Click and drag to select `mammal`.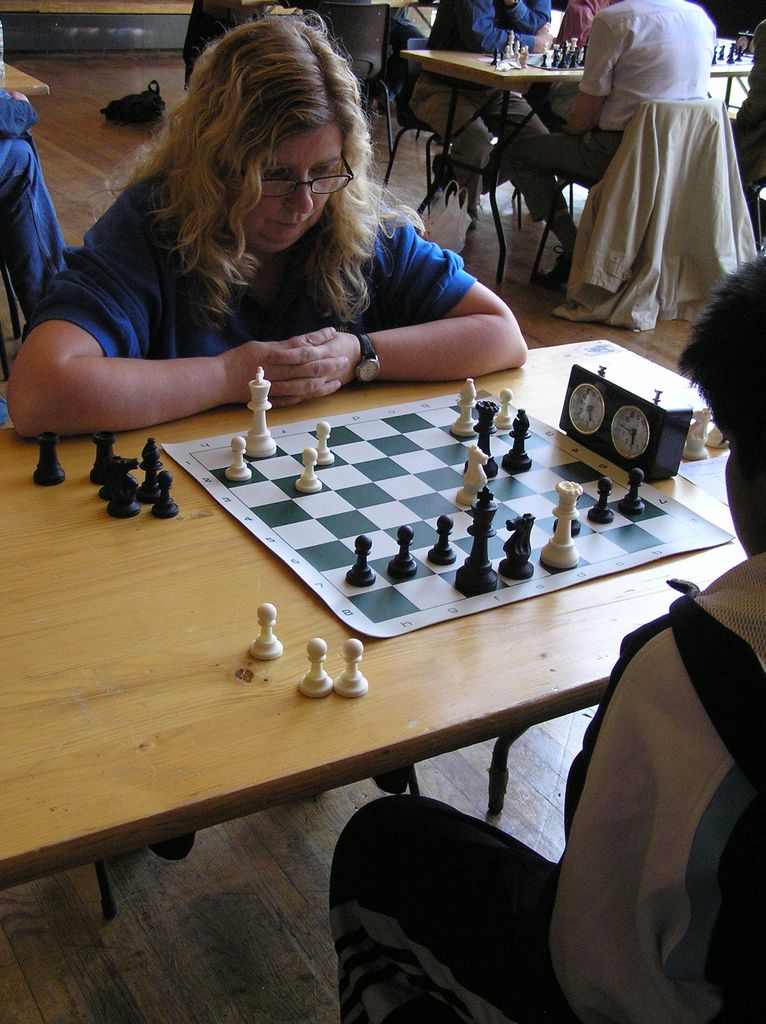
Selection: <box>328,246,765,1023</box>.
